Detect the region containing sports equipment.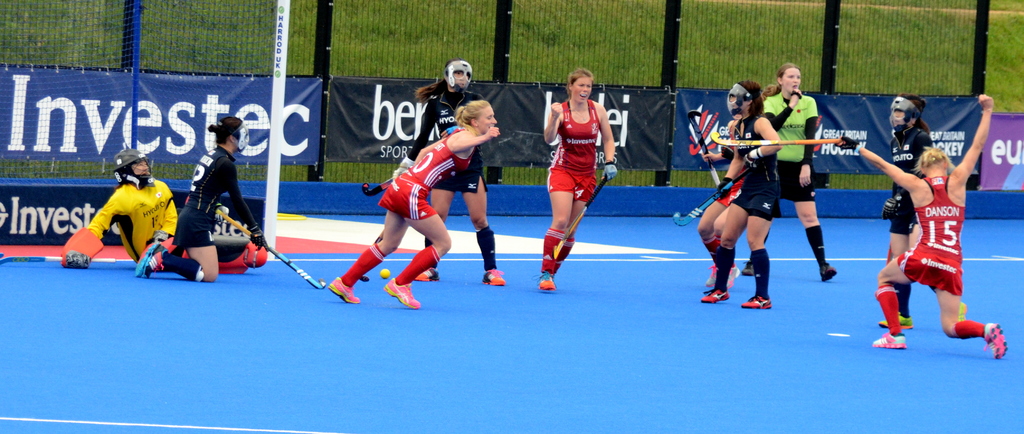
[687,106,725,192].
